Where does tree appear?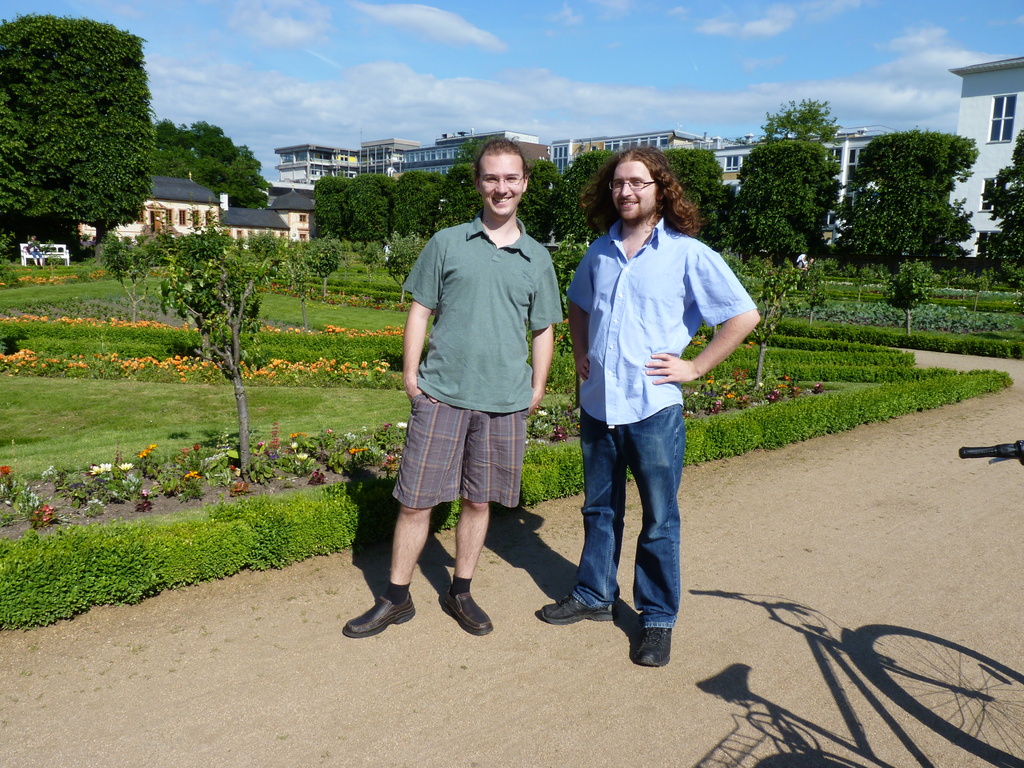
Appears at {"x1": 745, "y1": 249, "x2": 820, "y2": 392}.
